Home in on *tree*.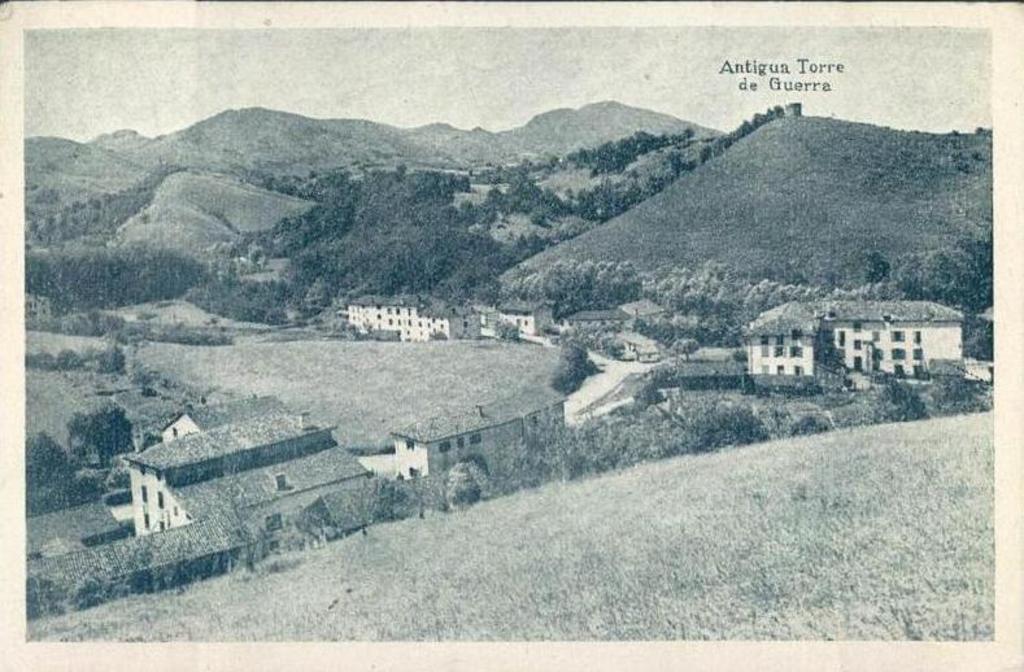
Homed in at l=867, t=250, r=890, b=285.
